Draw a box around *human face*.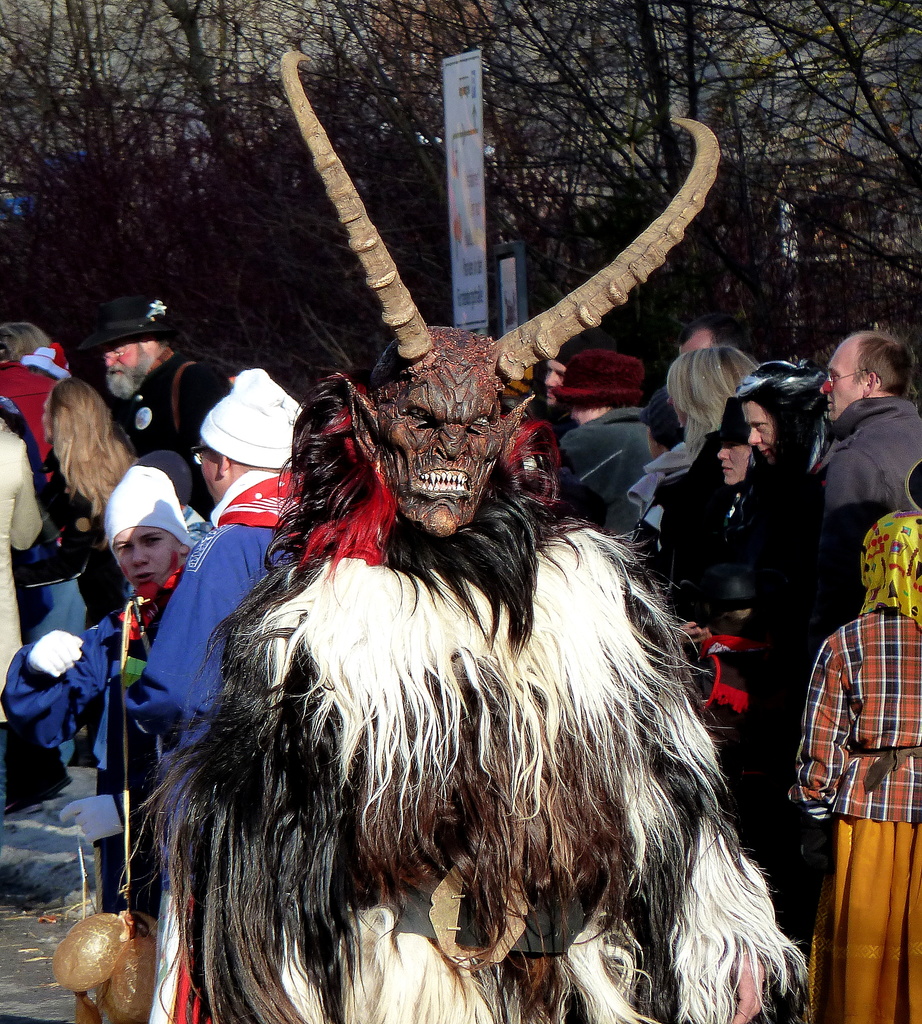
rect(818, 344, 863, 420).
